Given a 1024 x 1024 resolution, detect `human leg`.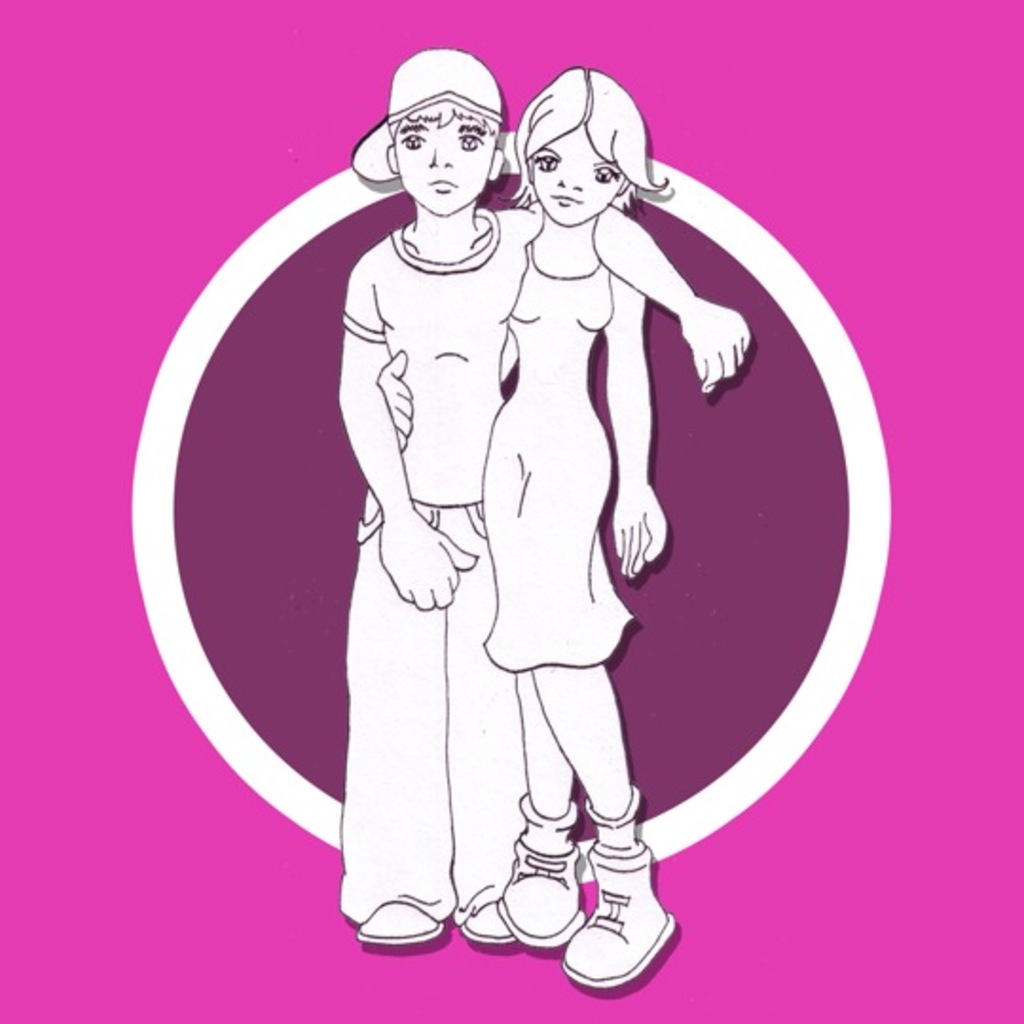
region(355, 512, 451, 941).
